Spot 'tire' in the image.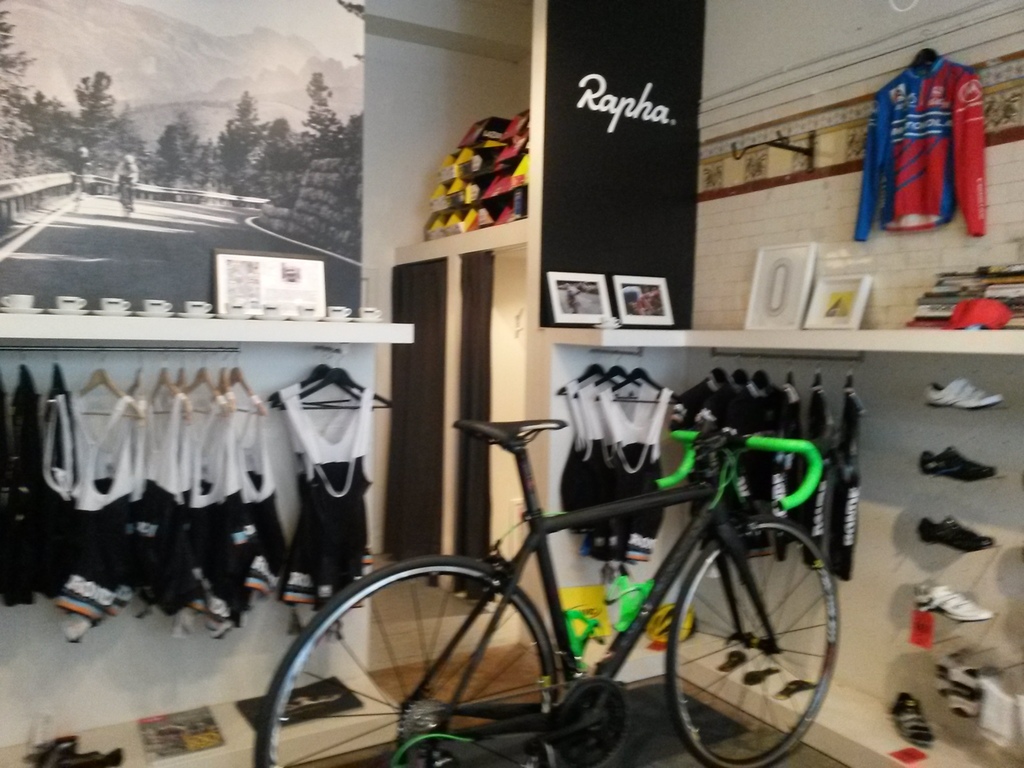
'tire' found at 664 513 839 767.
